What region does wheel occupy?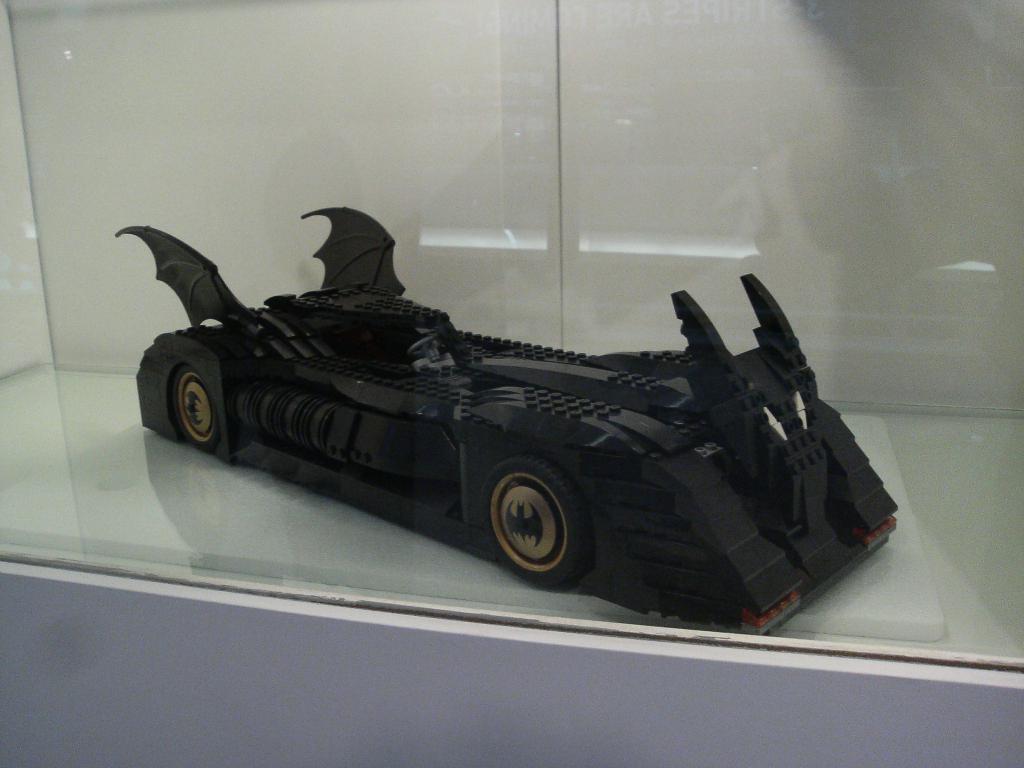
crop(480, 469, 587, 570).
